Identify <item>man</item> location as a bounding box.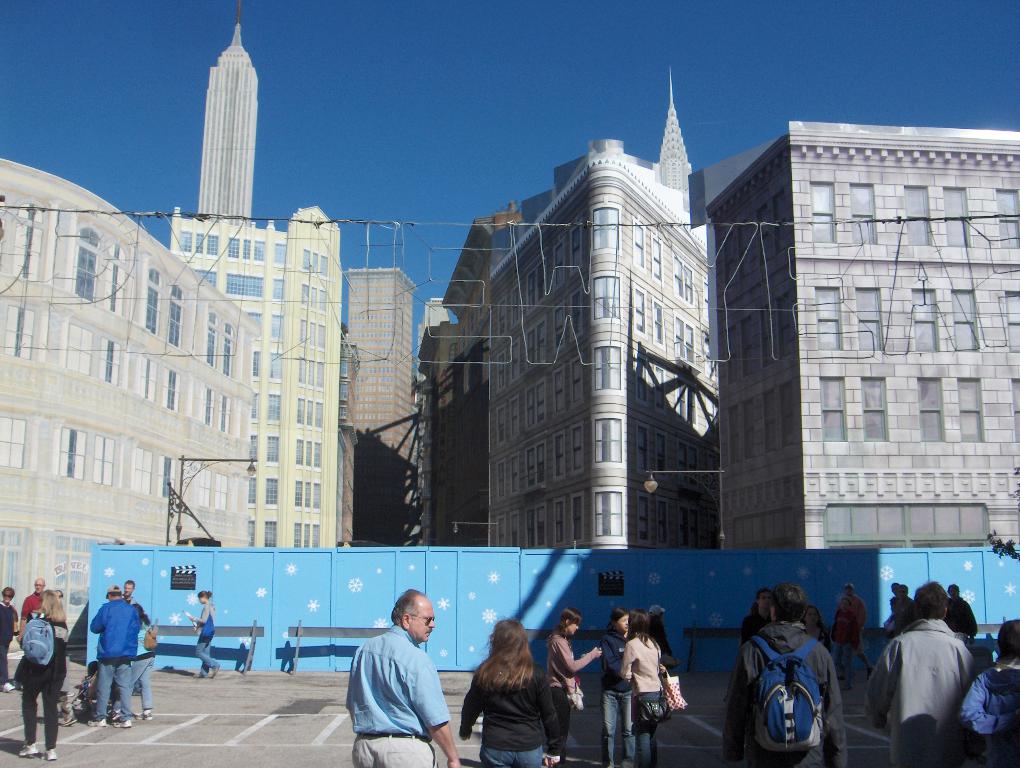
[x1=711, y1=584, x2=854, y2=767].
